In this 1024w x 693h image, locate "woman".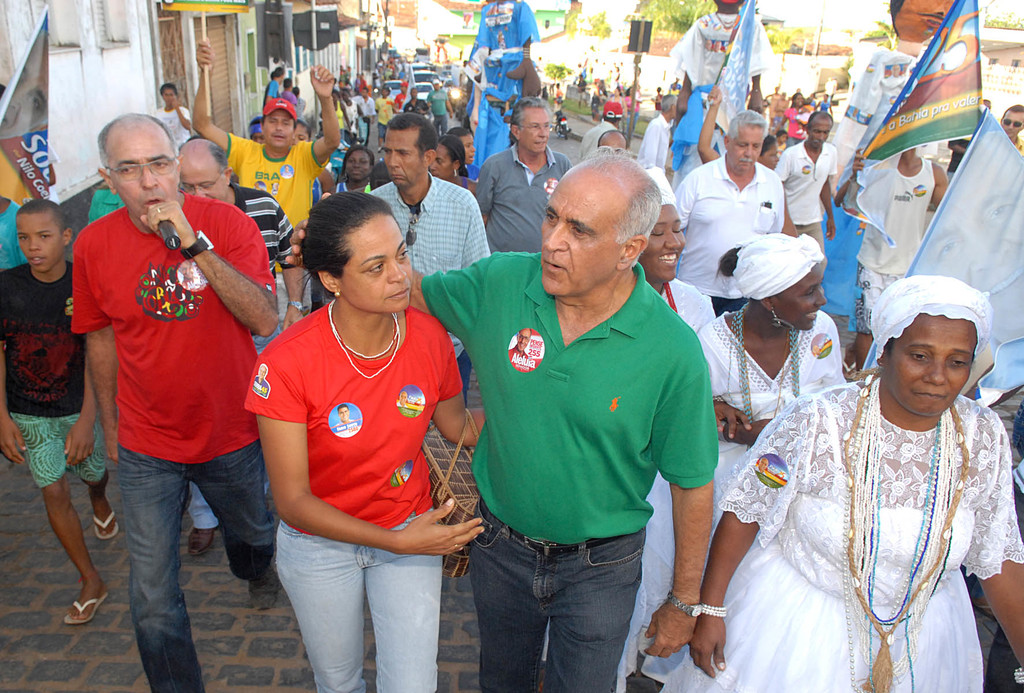
Bounding box: 426, 131, 478, 196.
